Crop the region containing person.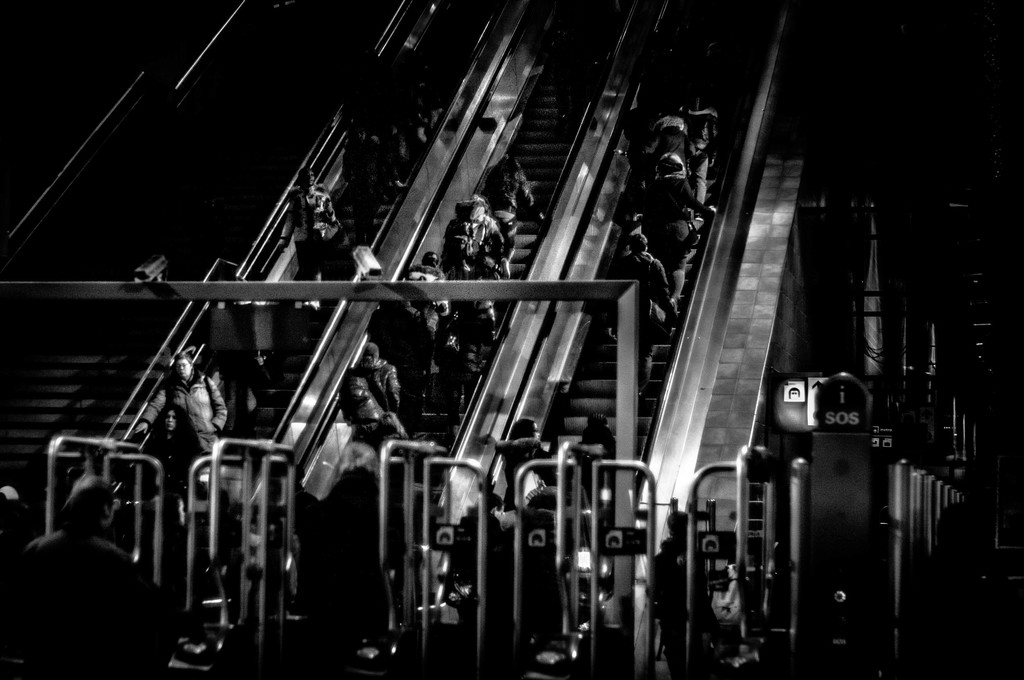
Crop region: detection(5, 474, 177, 678).
